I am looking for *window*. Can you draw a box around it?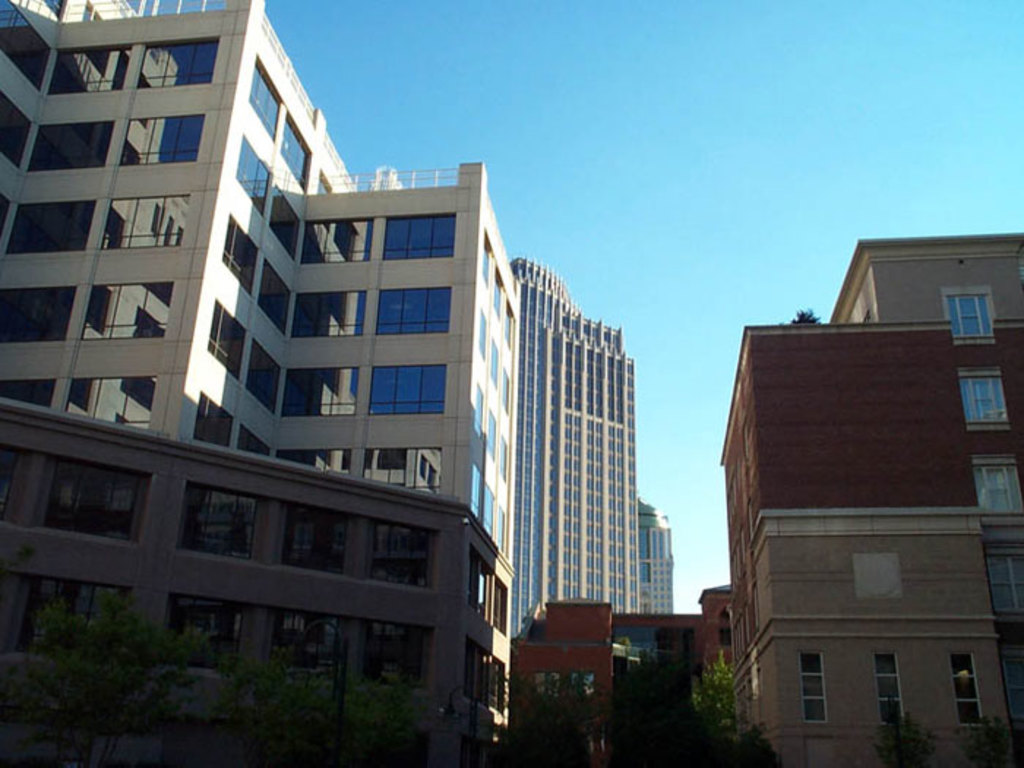
Sure, the bounding box is box=[190, 392, 234, 445].
